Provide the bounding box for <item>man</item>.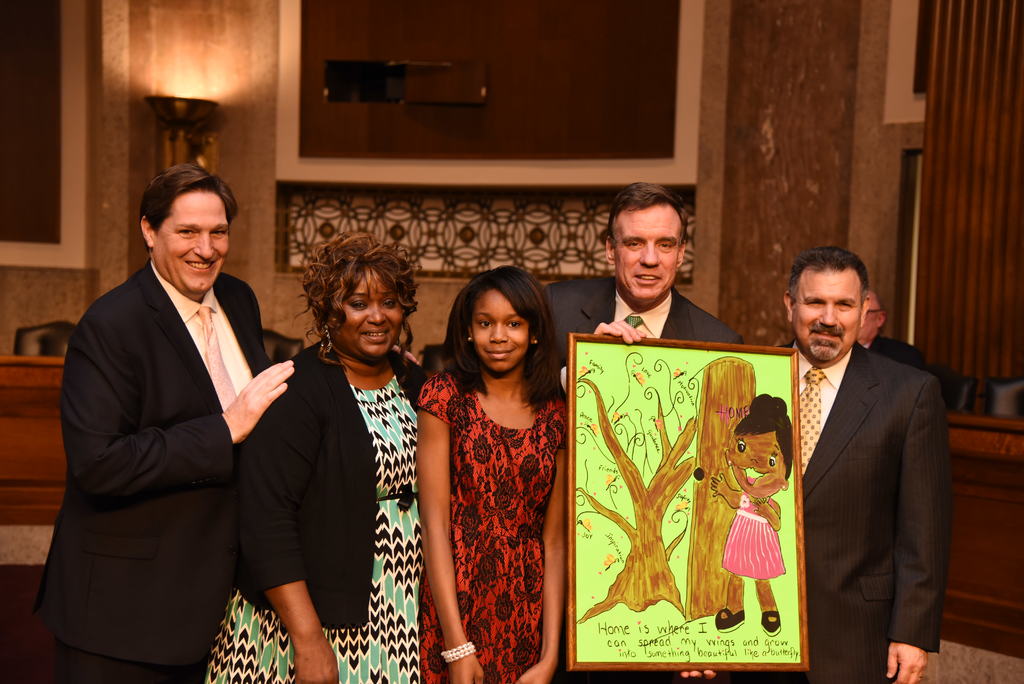
left=550, top=184, right=745, bottom=389.
